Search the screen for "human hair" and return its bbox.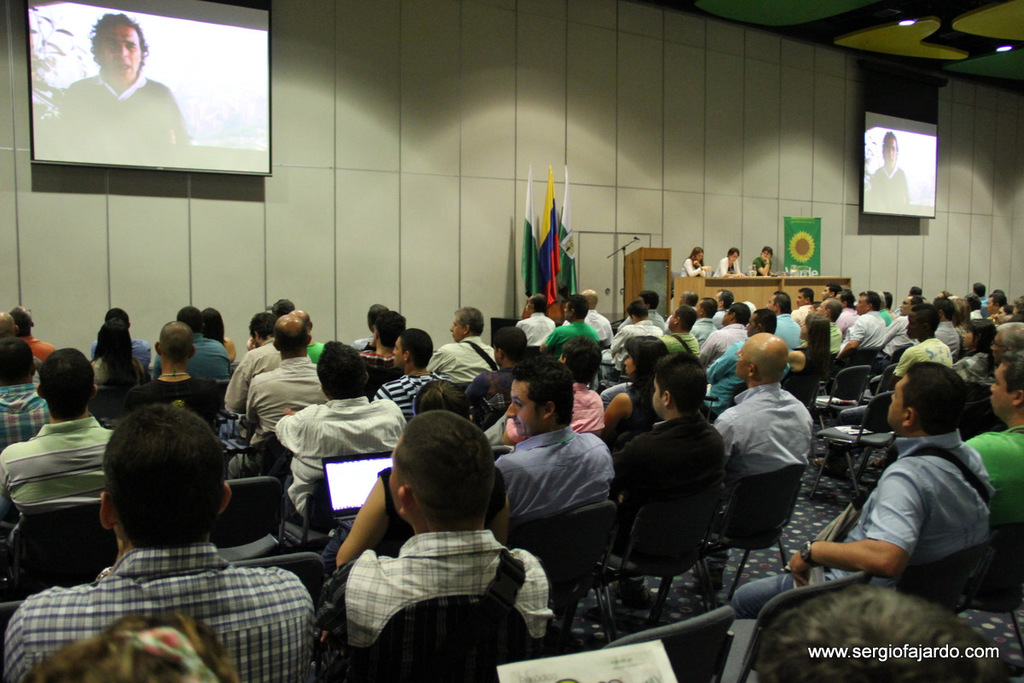
Found: 20 616 236 682.
